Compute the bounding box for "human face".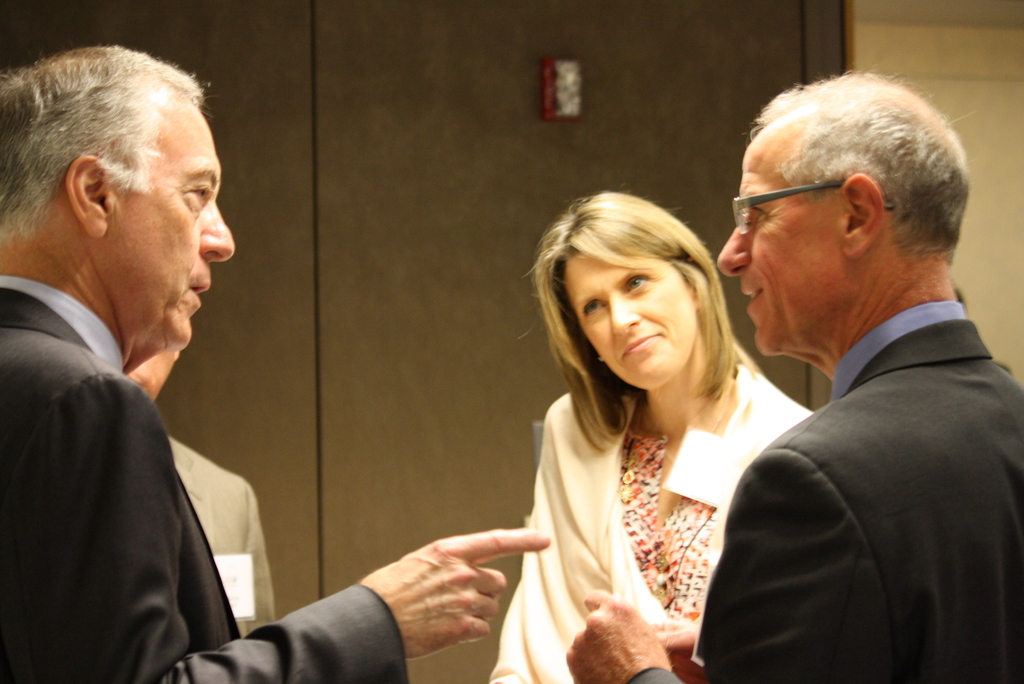
rect(102, 95, 247, 347).
